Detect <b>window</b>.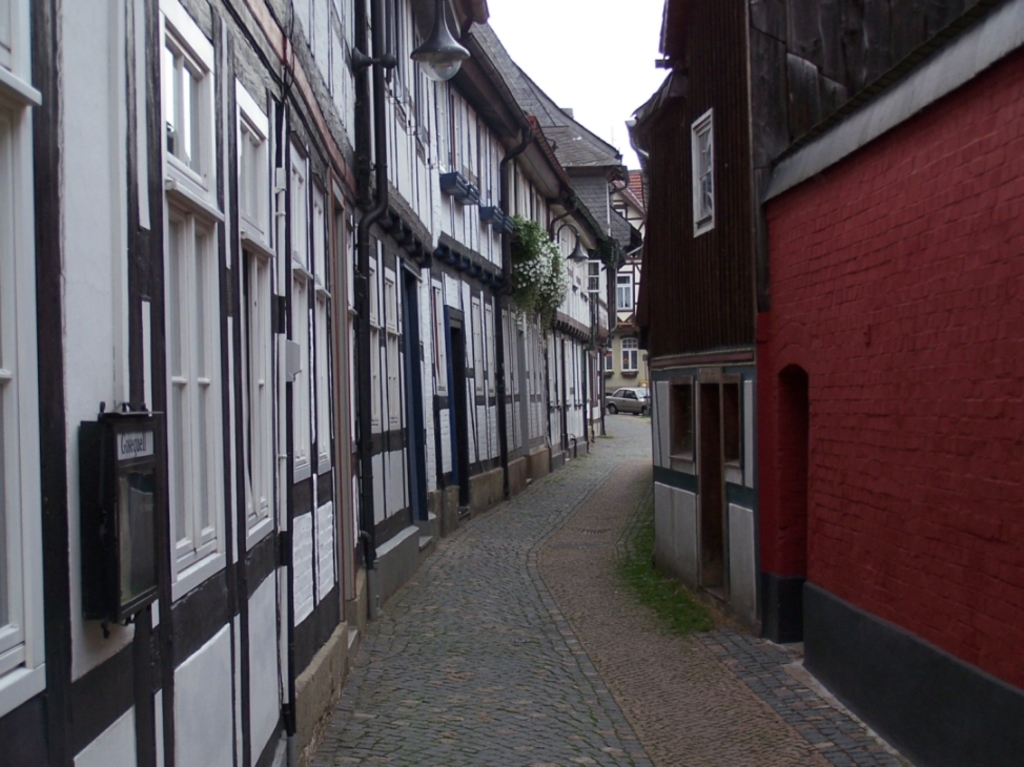
Detected at 617 334 637 371.
